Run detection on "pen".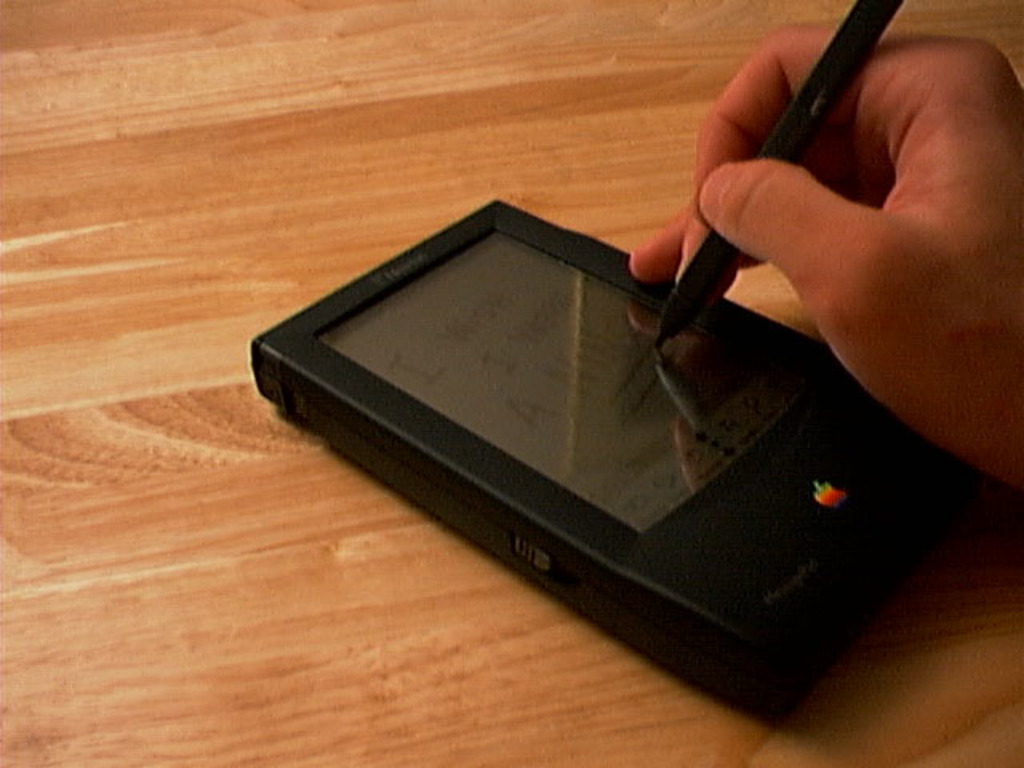
Result: {"left": 648, "top": 0, "right": 912, "bottom": 357}.
